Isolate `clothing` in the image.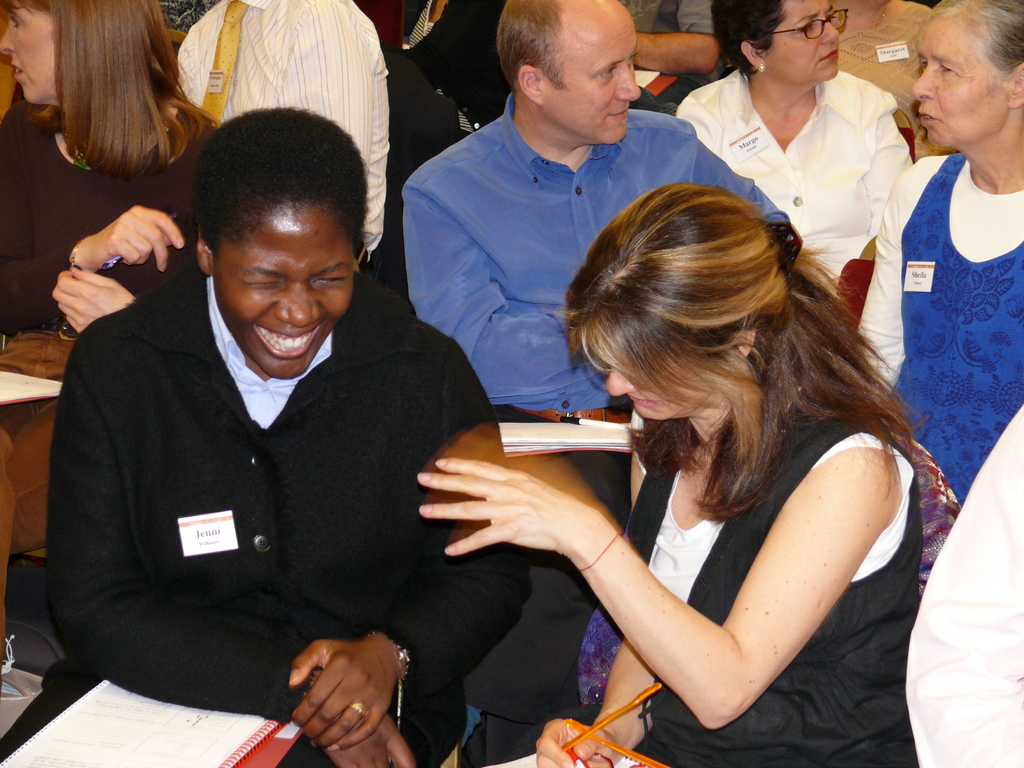
Isolated region: (x1=380, y1=40, x2=461, y2=193).
